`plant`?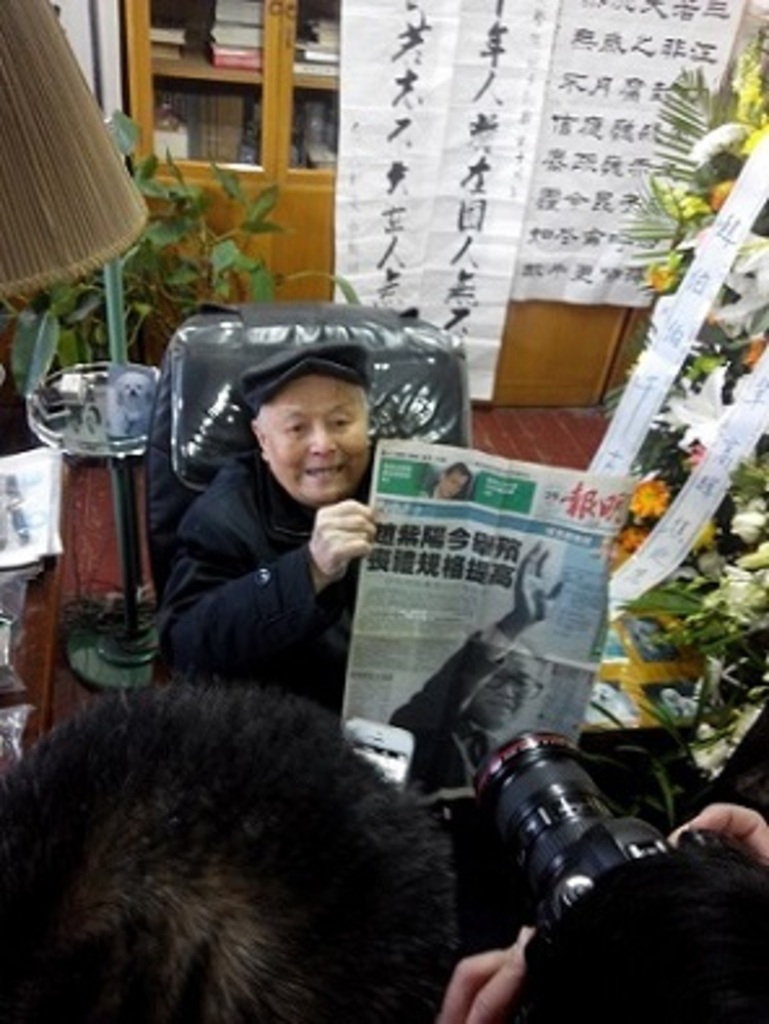
locate(626, 411, 766, 824)
